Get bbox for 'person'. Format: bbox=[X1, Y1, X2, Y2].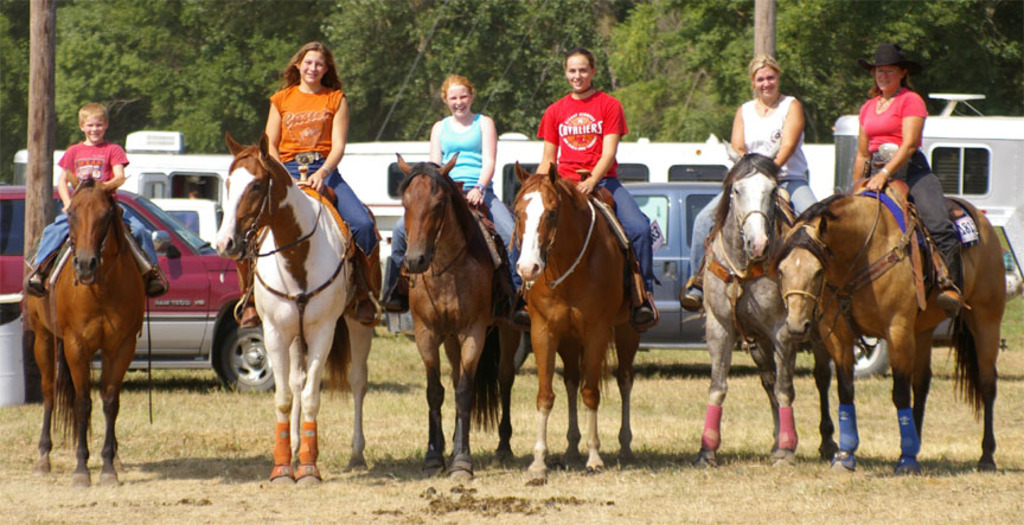
bbox=[375, 72, 529, 316].
